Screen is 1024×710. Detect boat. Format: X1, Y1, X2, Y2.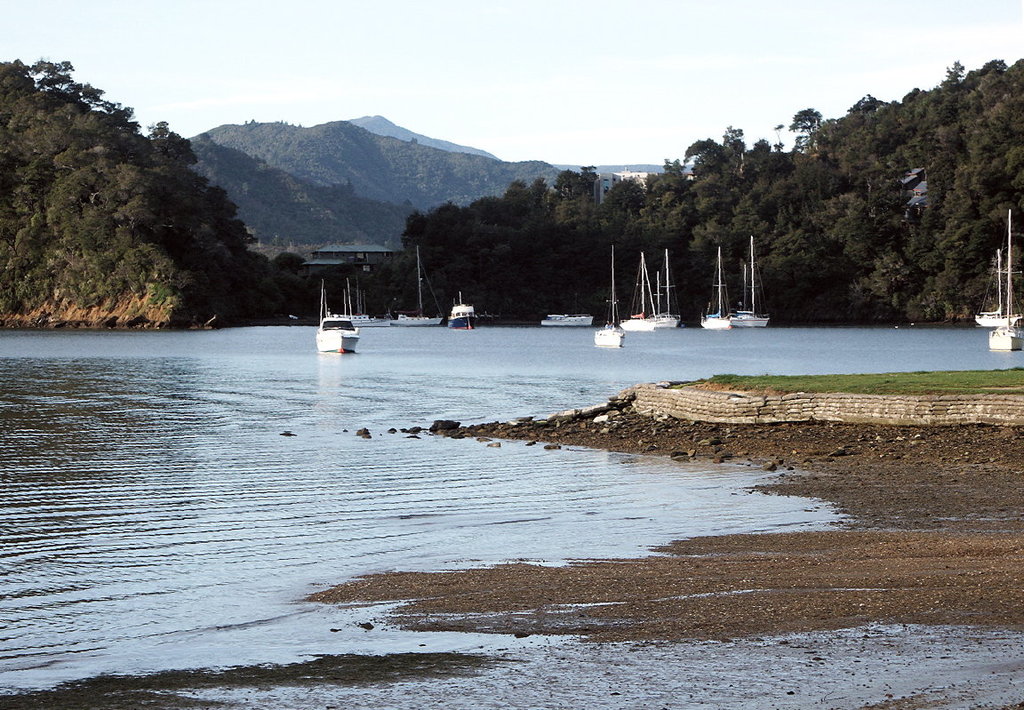
543, 307, 595, 330.
